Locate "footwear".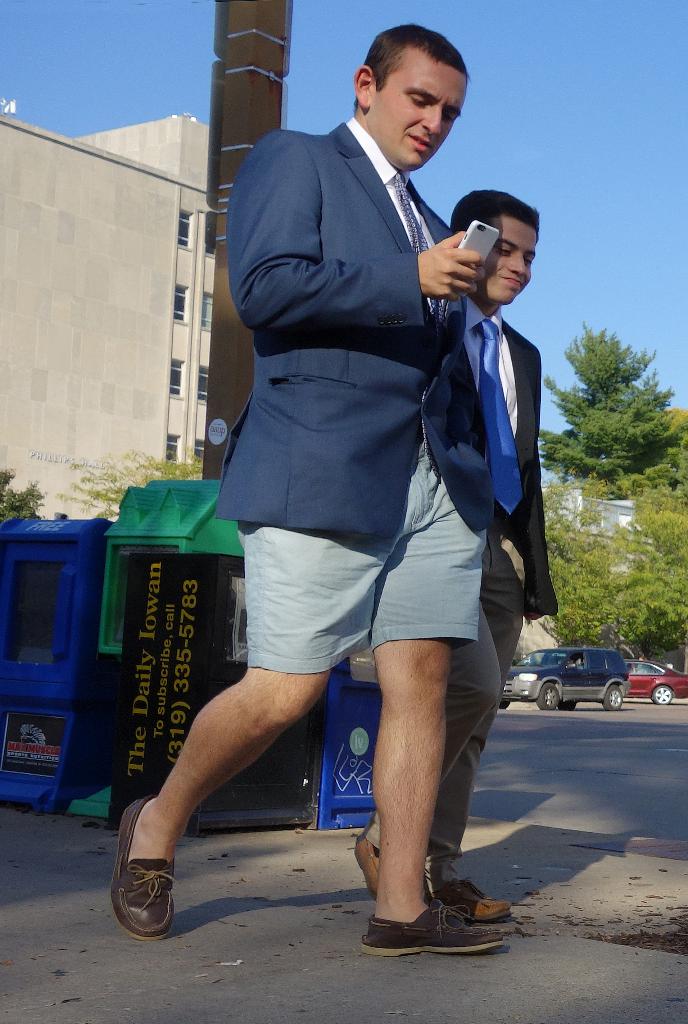
Bounding box: left=434, top=879, right=510, bottom=921.
